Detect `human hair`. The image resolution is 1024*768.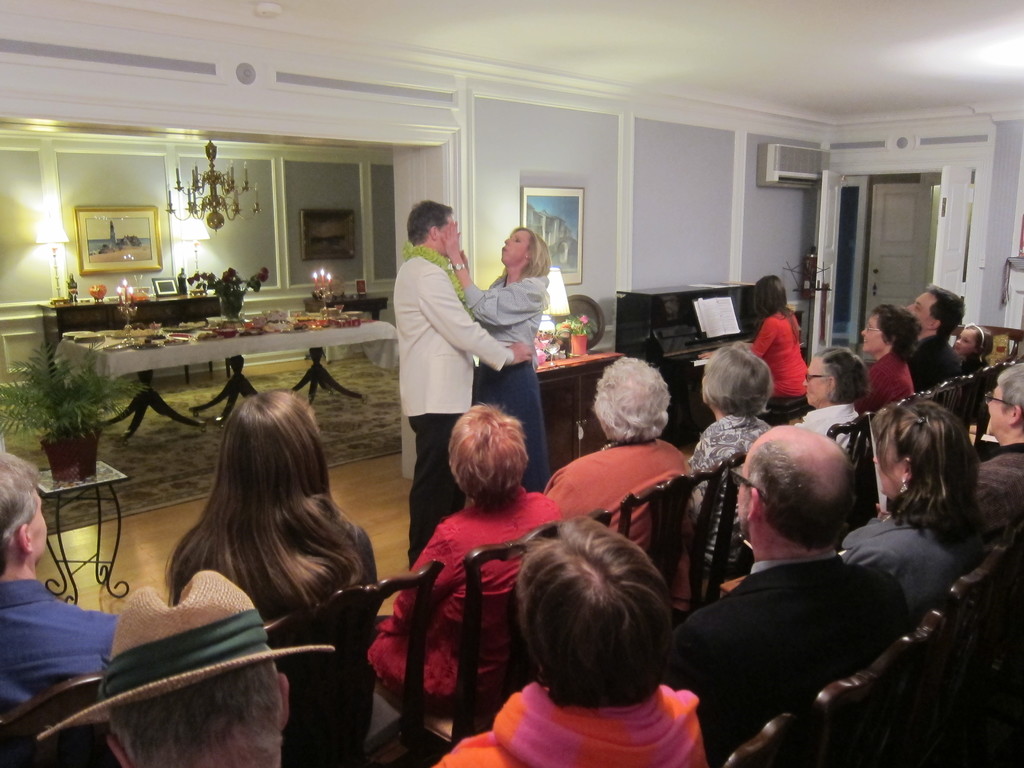
<bbox>927, 284, 968, 344</bbox>.
